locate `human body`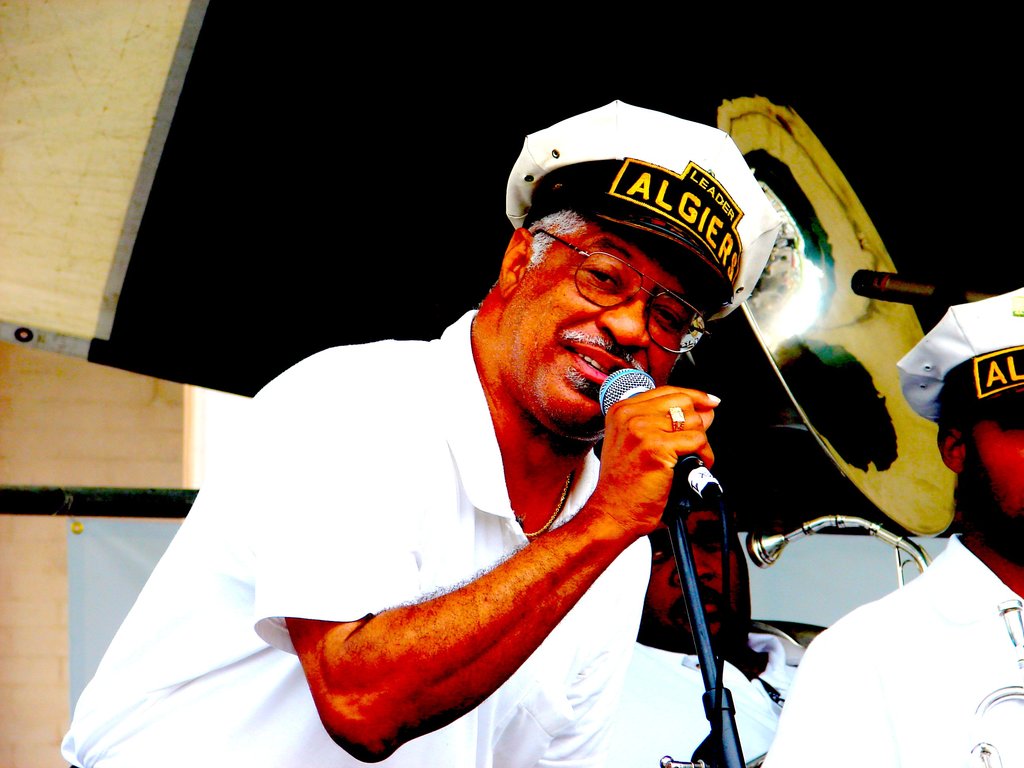
region(172, 151, 769, 767)
